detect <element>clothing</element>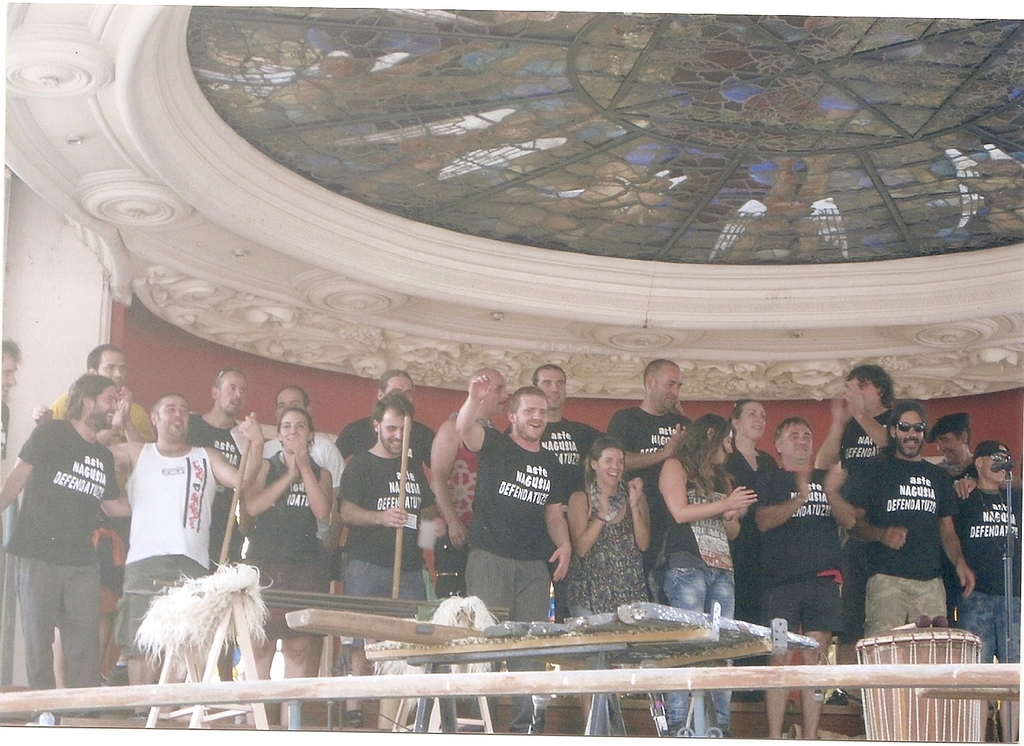
115 439 228 637
